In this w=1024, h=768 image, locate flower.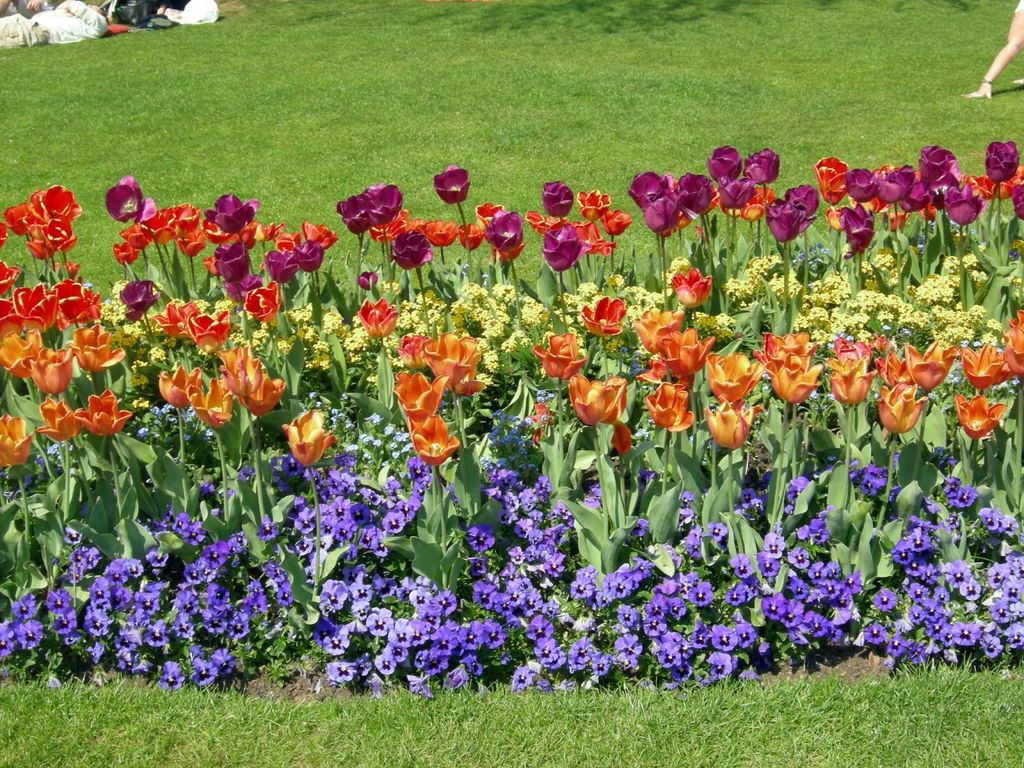
Bounding box: bbox=(645, 194, 685, 235).
